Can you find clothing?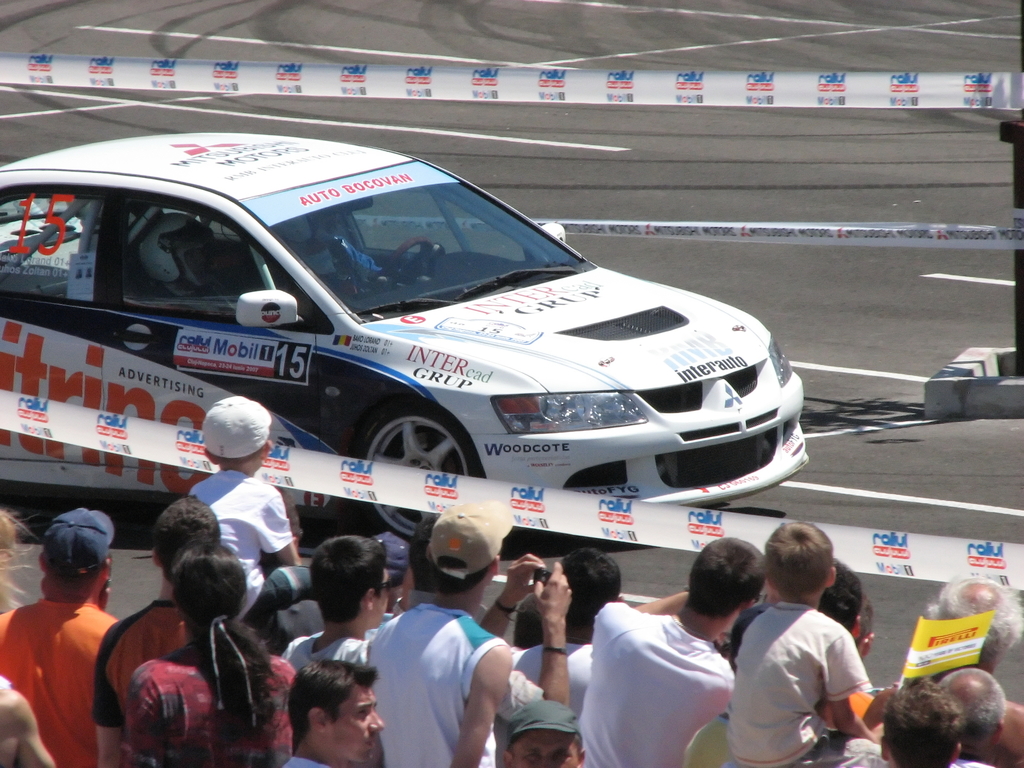
Yes, bounding box: box(728, 576, 886, 757).
